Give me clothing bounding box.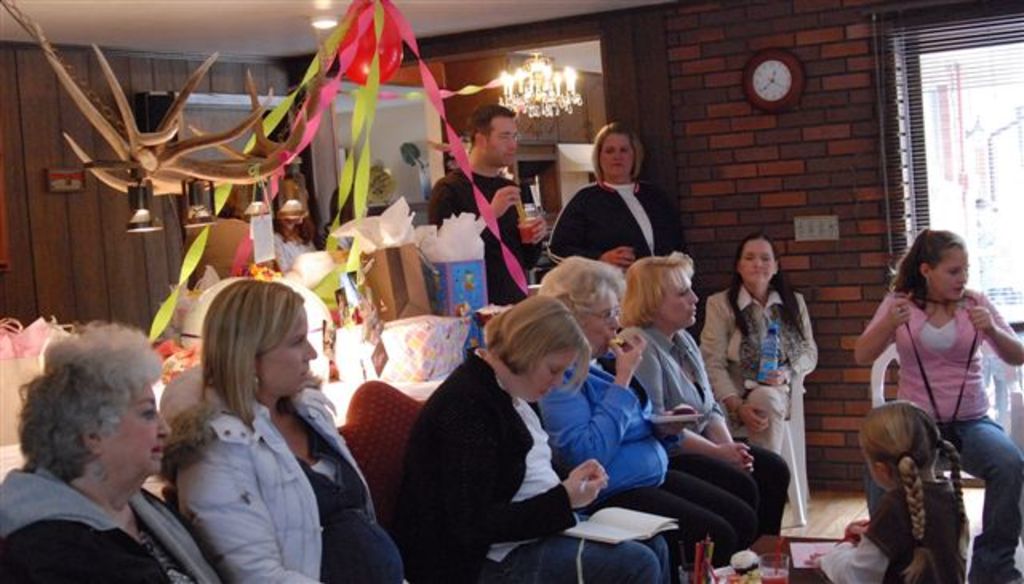
left=0, top=466, right=222, bottom=582.
